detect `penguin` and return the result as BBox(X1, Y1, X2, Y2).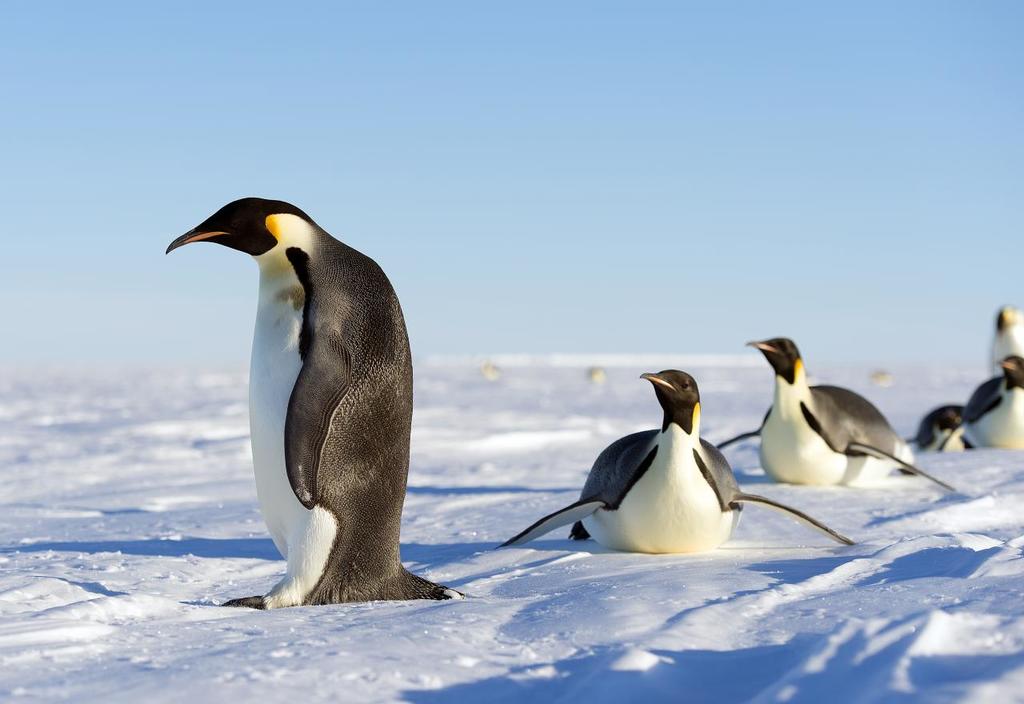
BBox(967, 358, 1023, 448).
